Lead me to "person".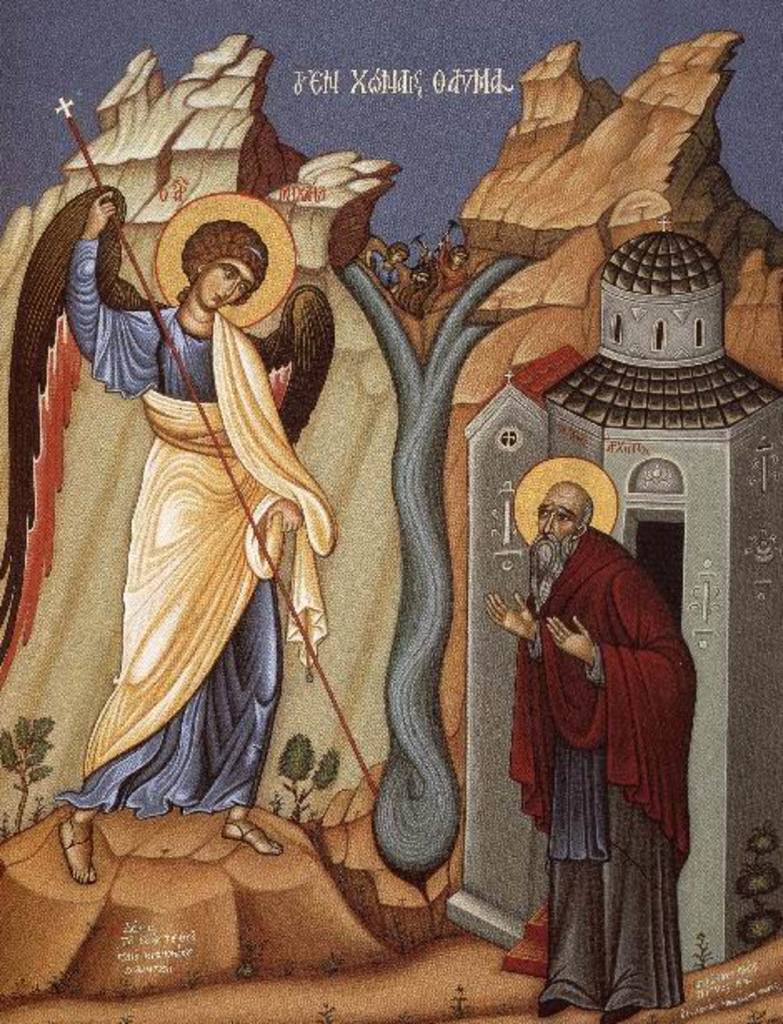
Lead to [x1=53, y1=186, x2=335, y2=862].
